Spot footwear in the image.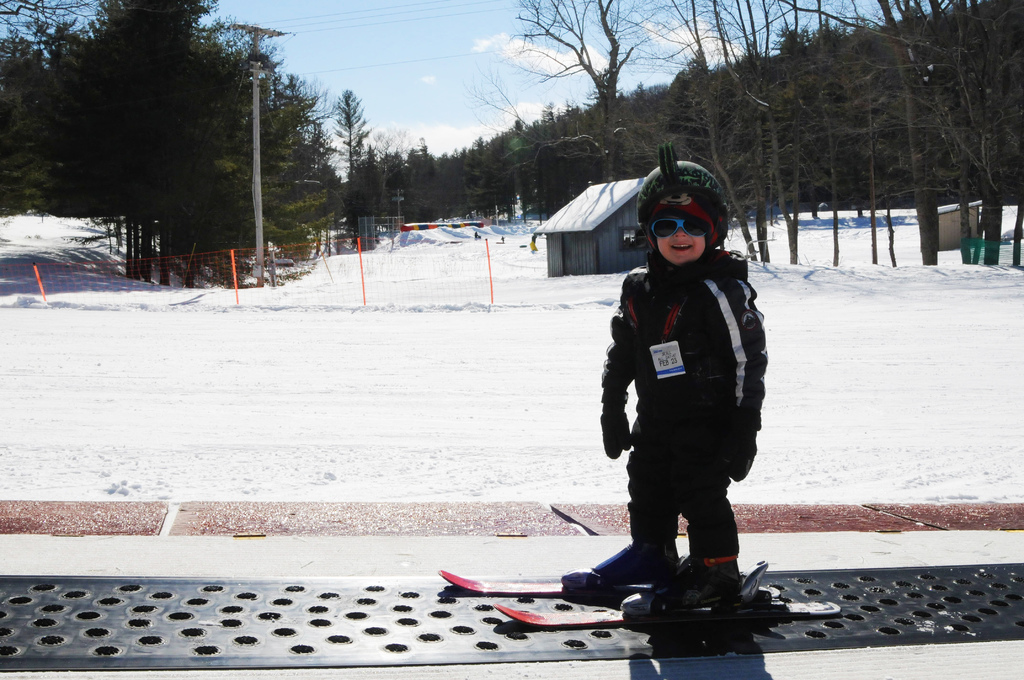
footwear found at BBox(561, 535, 678, 597).
